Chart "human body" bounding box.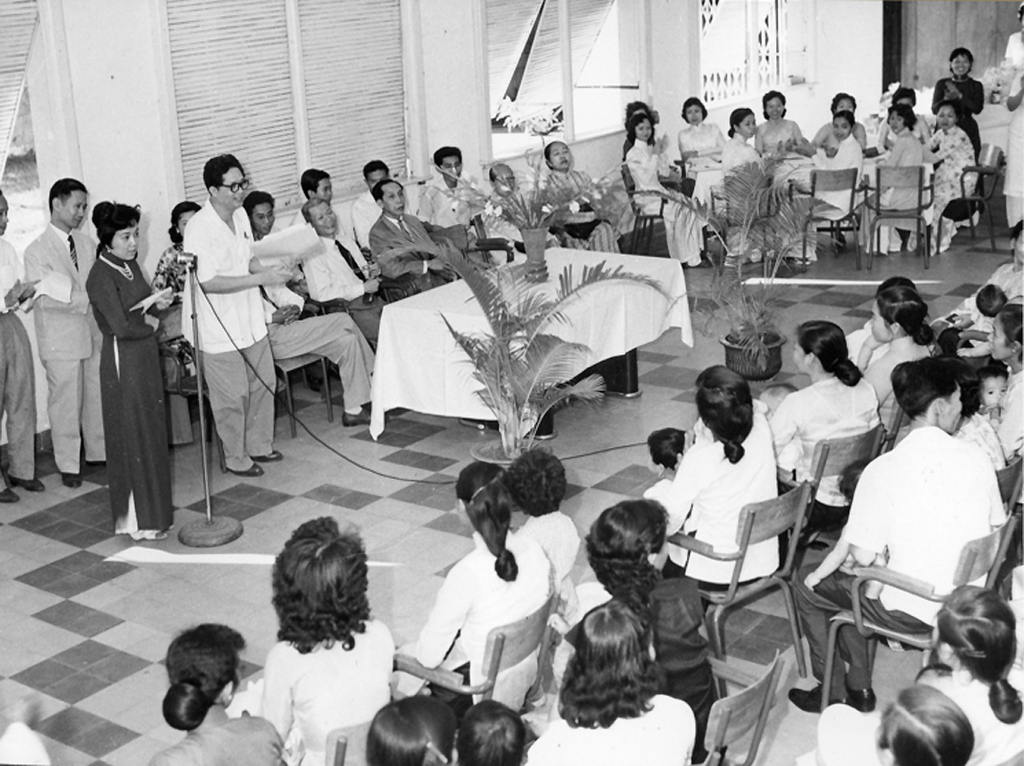
Charted: region(757, 317, 891, 525).
